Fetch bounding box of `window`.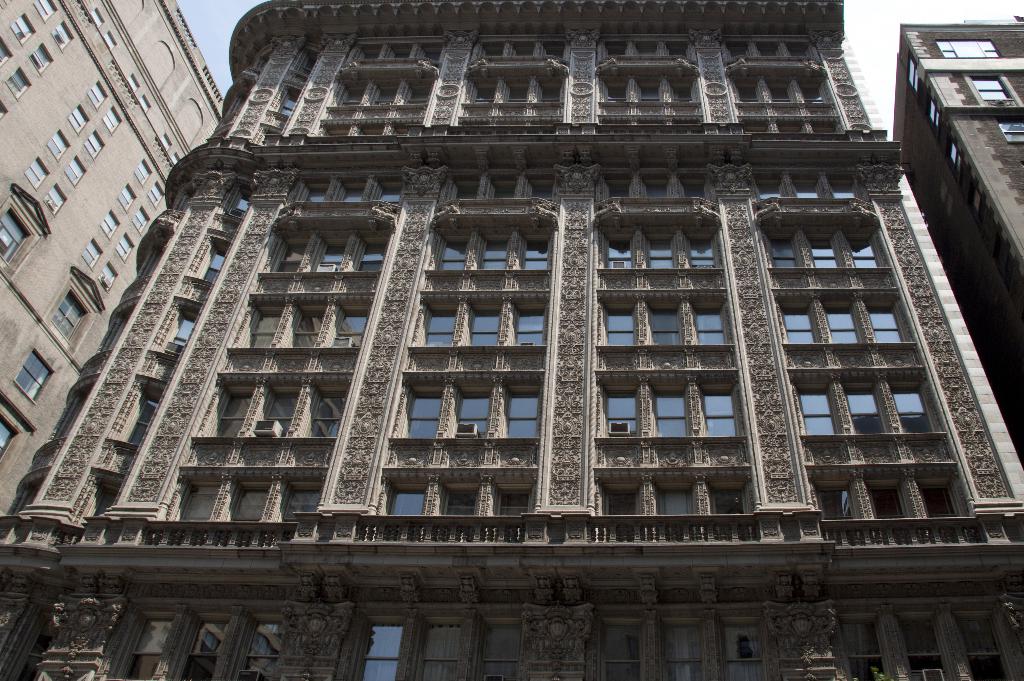
Bbox: 284,173,408,207.
